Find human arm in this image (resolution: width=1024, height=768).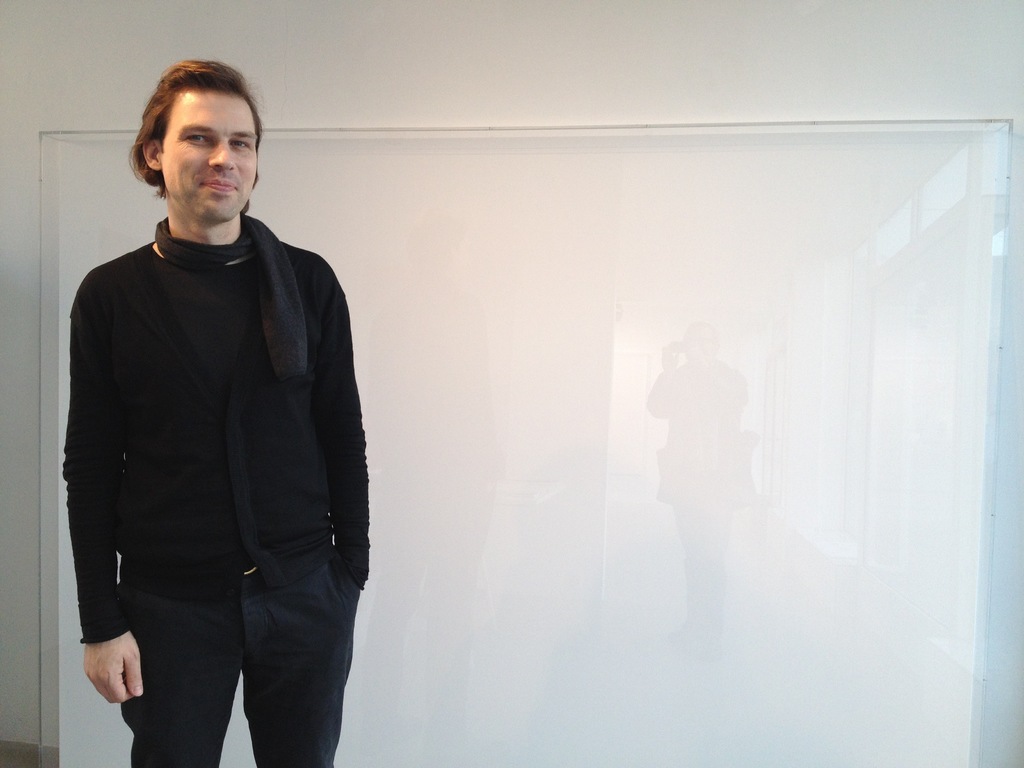
[80,630,140,703].
